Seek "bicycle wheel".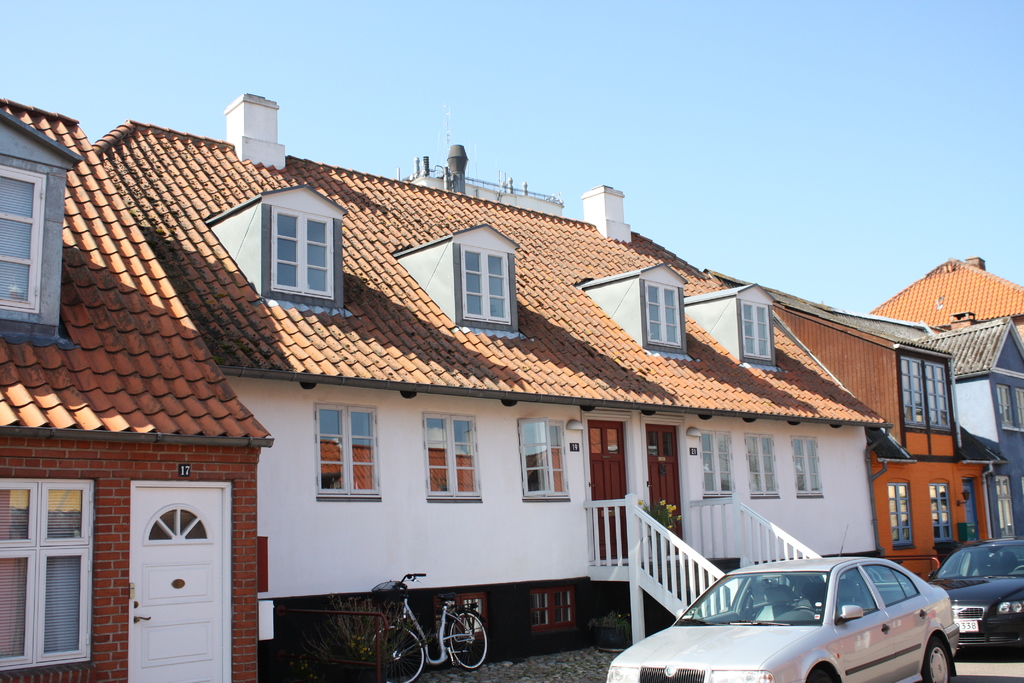
x1=449 y1=611 x2=489 y2=671.
